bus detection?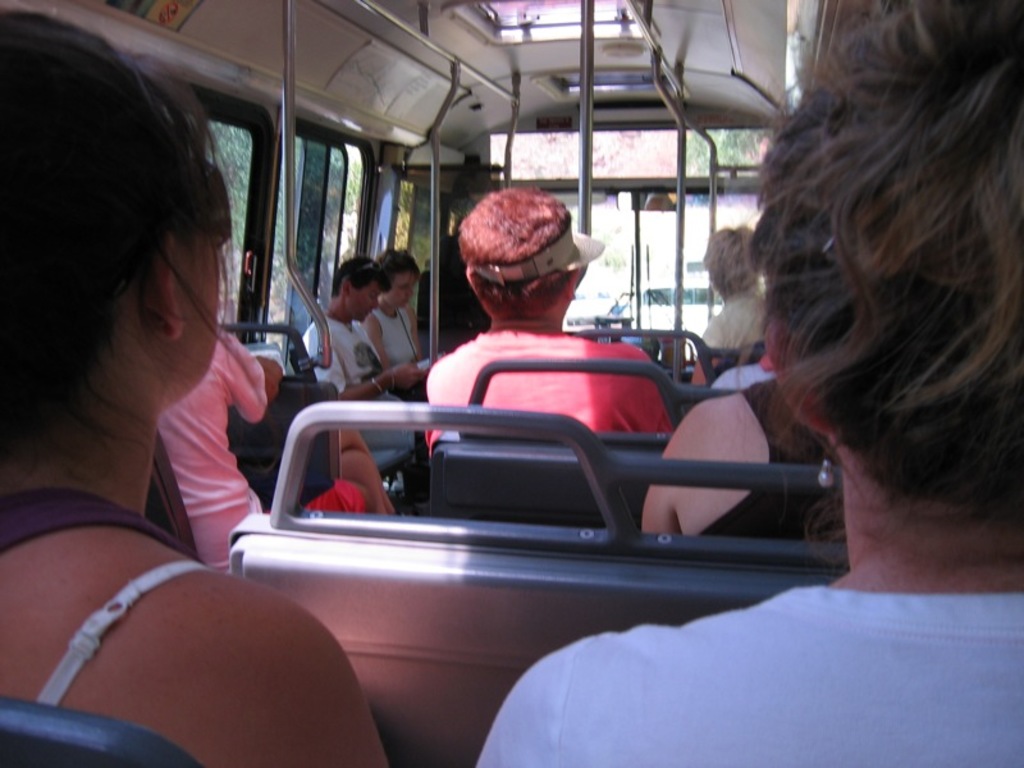
[3, 0, 1023, 767]
